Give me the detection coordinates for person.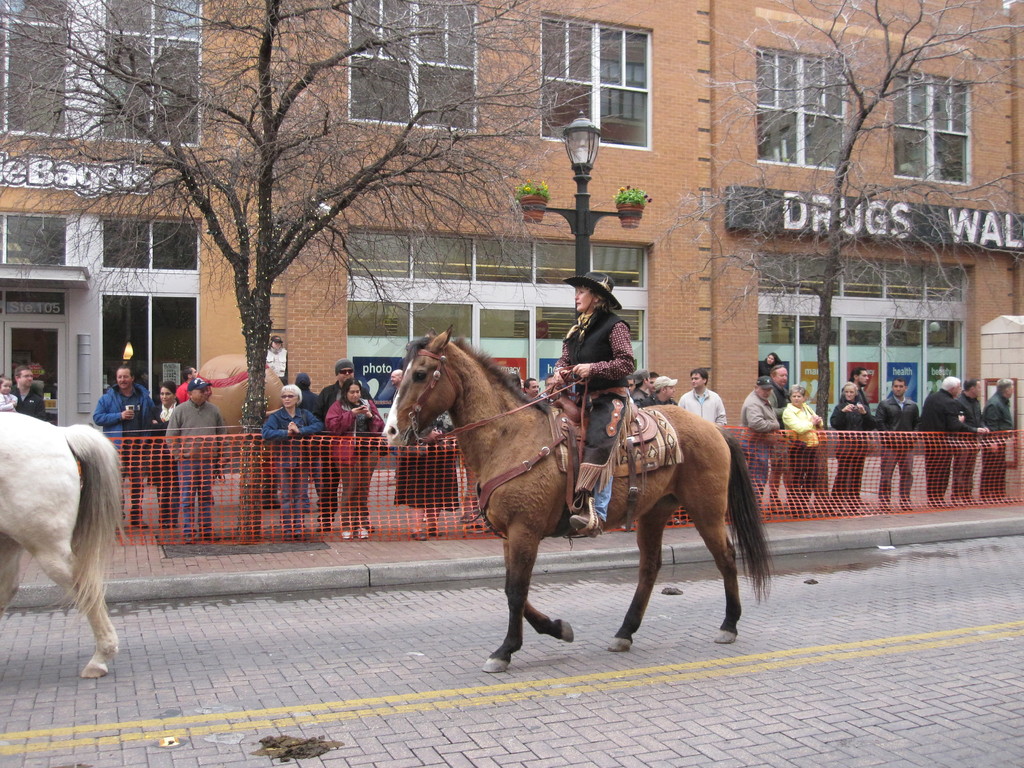
bbox=[547, 272, 637, 531].
